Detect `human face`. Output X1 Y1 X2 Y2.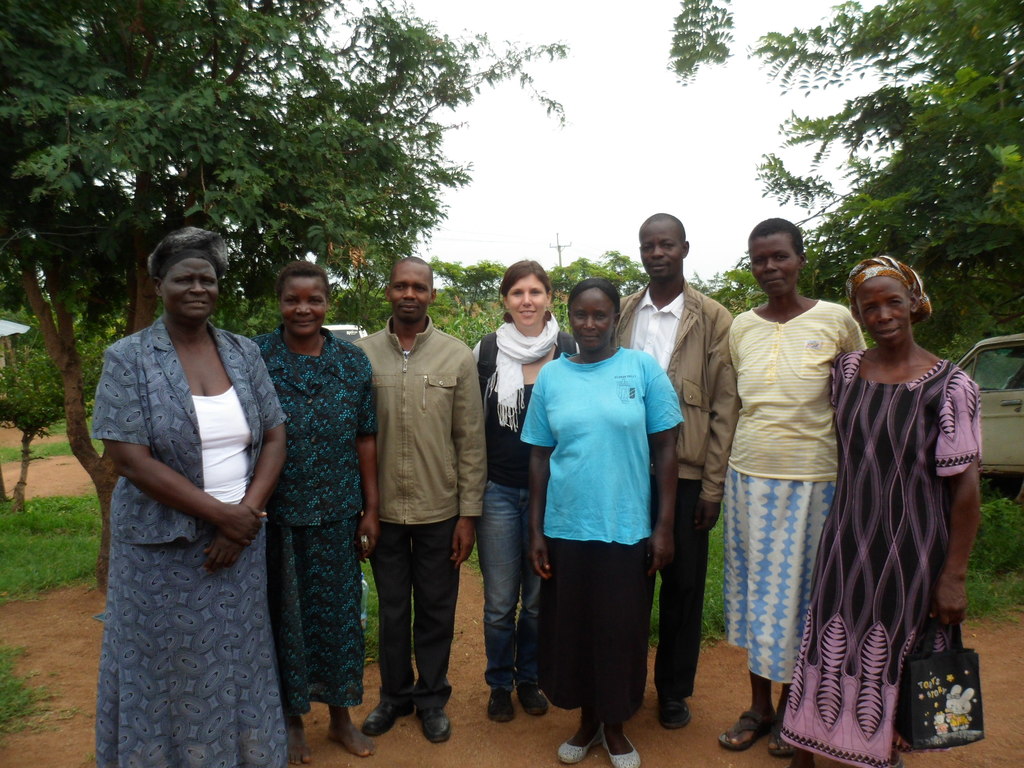
571 289 612 346.
